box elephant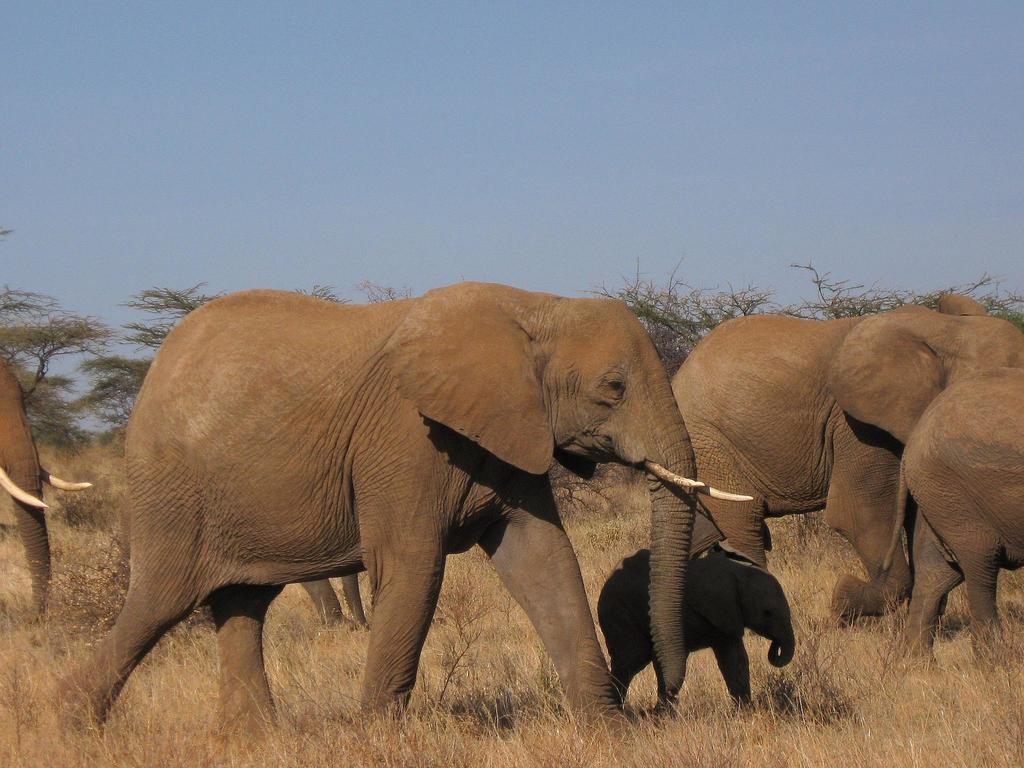
pyautogui.locateOnScreen(0, 360, 93, 626)
